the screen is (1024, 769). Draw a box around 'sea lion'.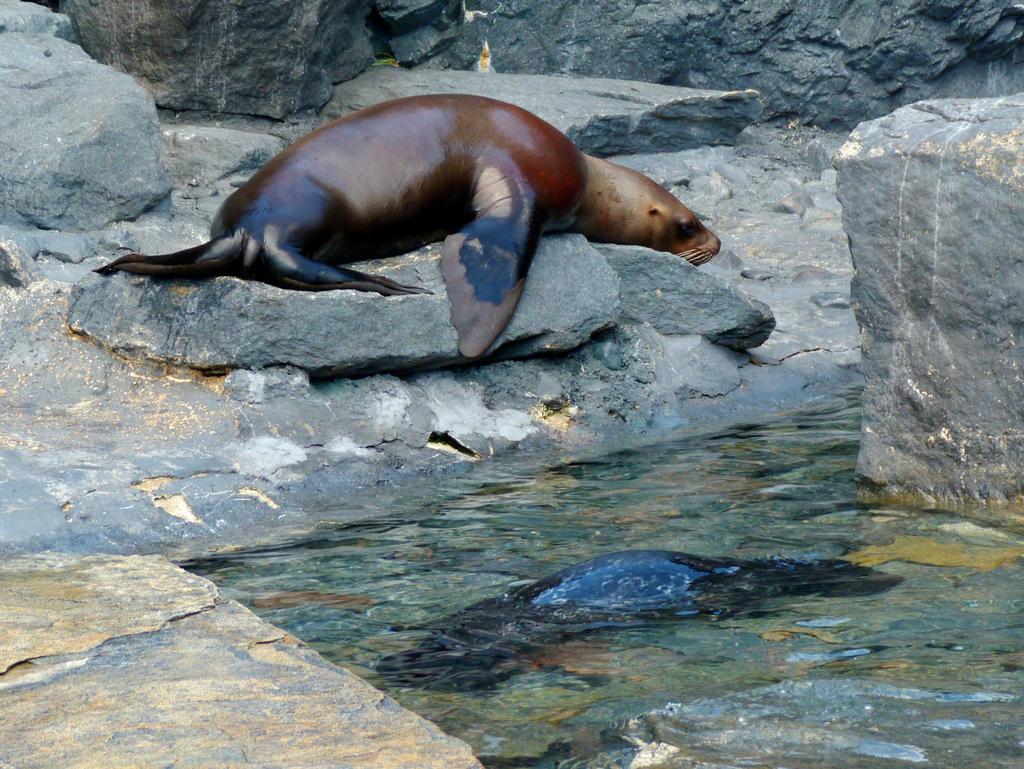
(368, 545, 894, 666).
